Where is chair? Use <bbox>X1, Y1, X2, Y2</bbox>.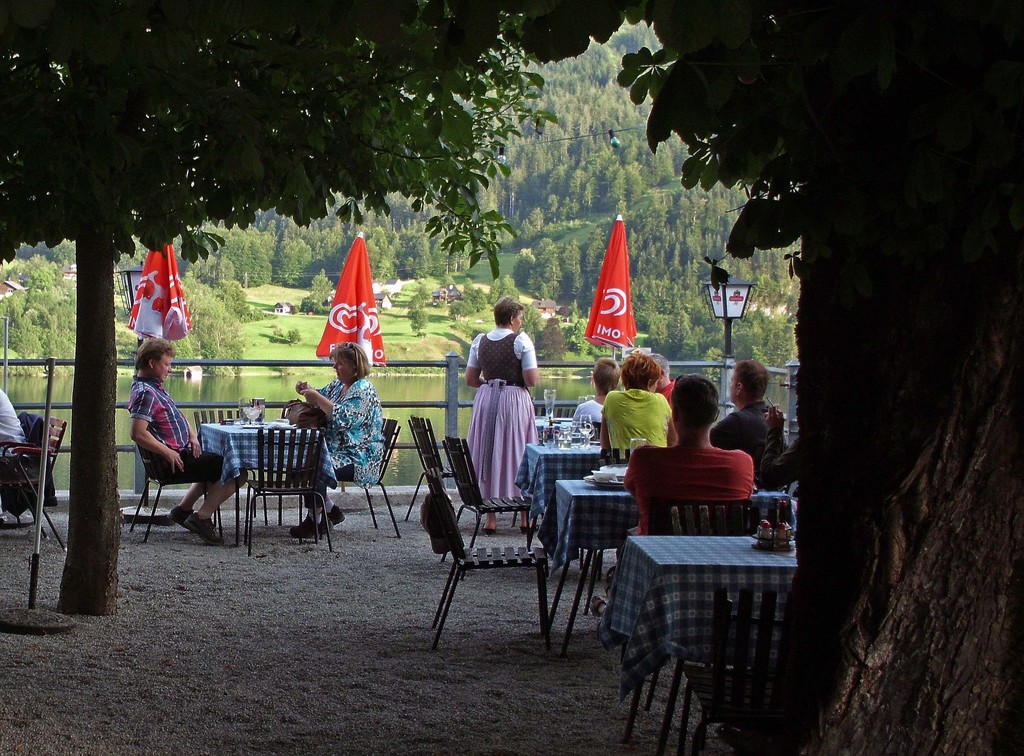
<bbox>409, 417, 456, 517</bbox>.
